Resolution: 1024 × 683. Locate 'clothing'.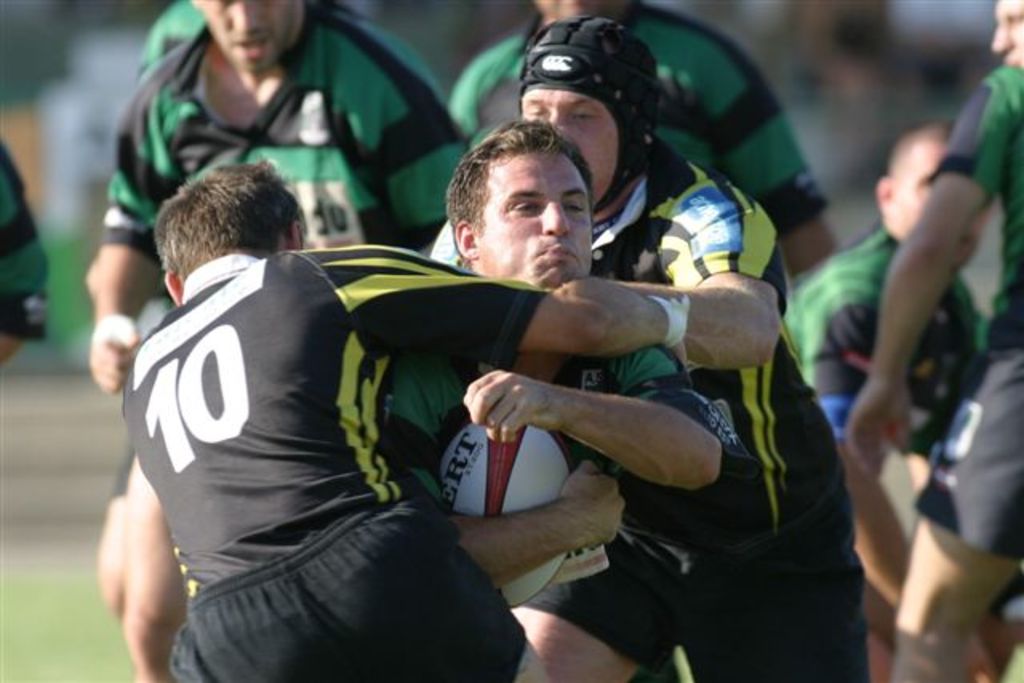
{"left": 382, "top": 344, "right": 766, "bottom": 681}.
